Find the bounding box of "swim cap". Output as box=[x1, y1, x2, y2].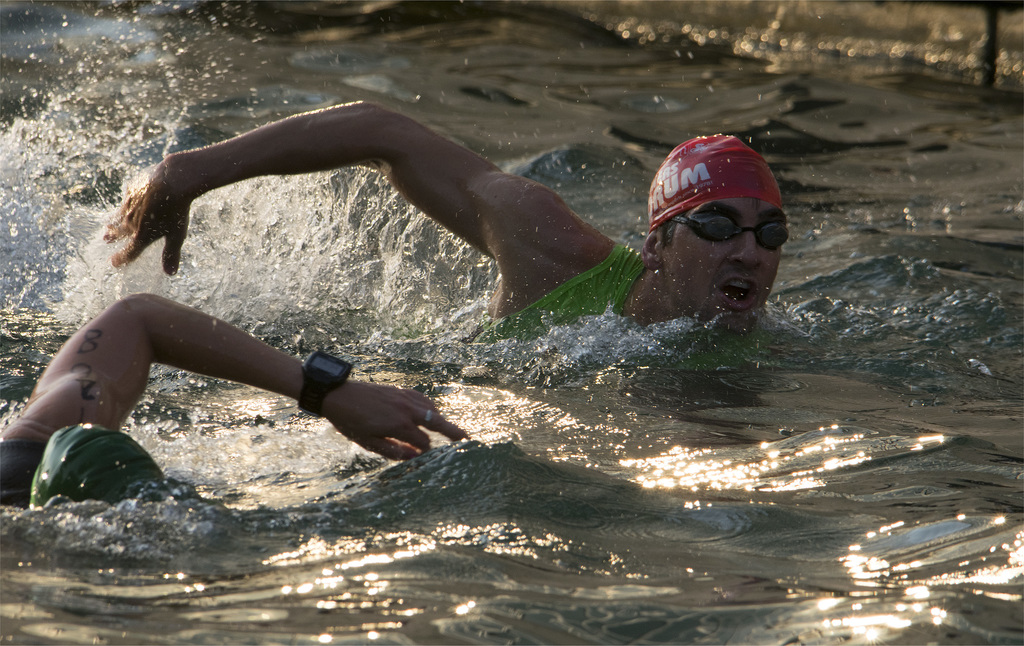
box=[648, 133, 780, 229].
